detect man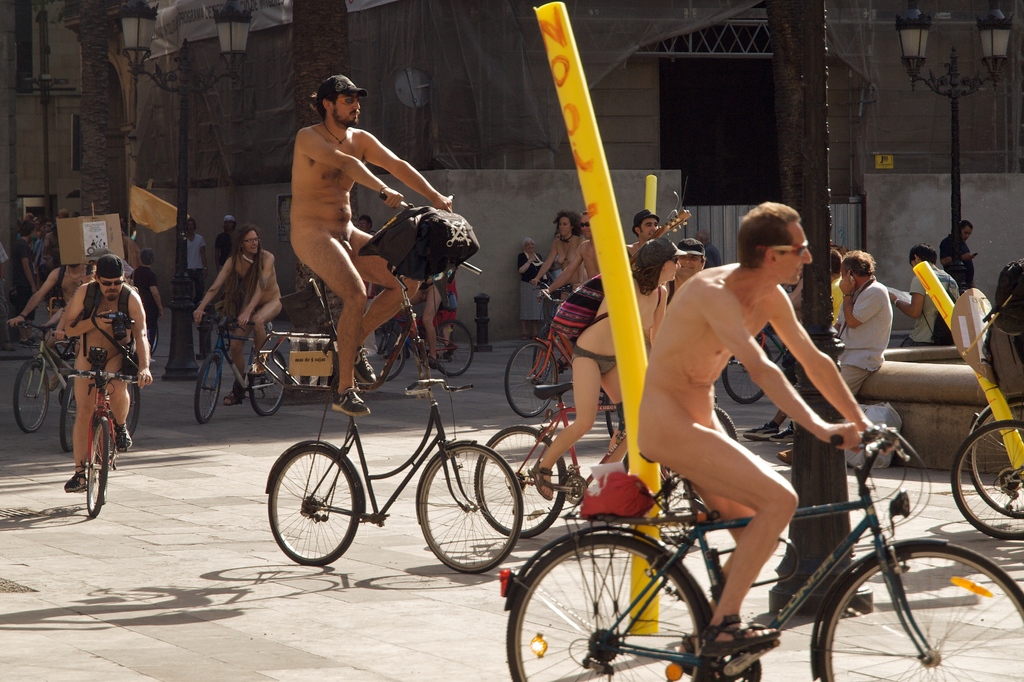
bbox=(8, 209, 71, 305)
